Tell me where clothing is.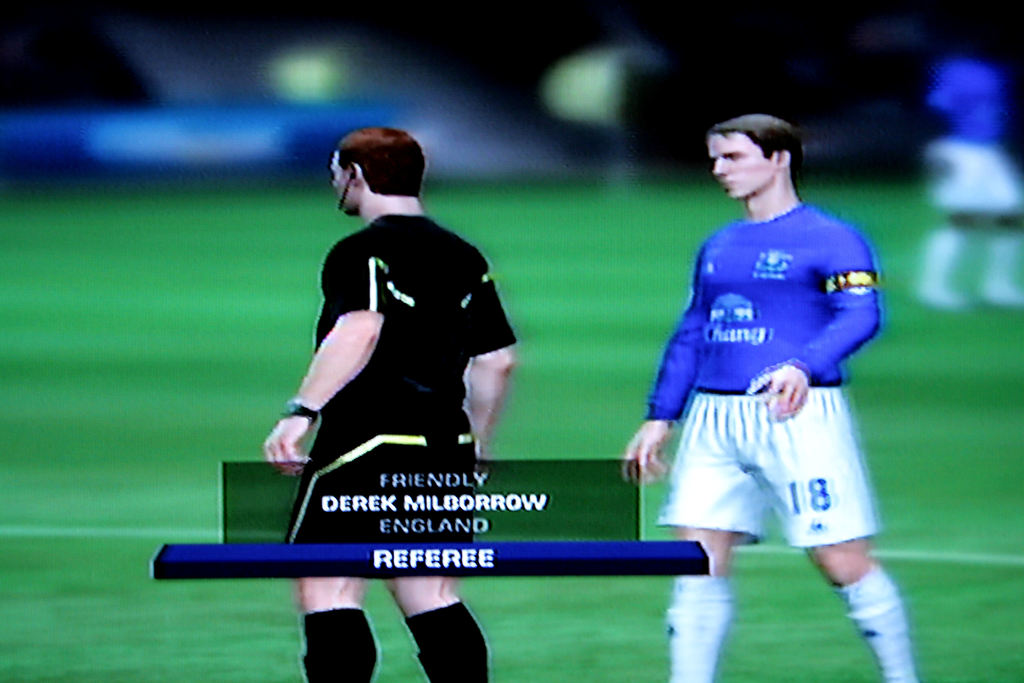
clothing is at box=[642, 174, 876, 557].
